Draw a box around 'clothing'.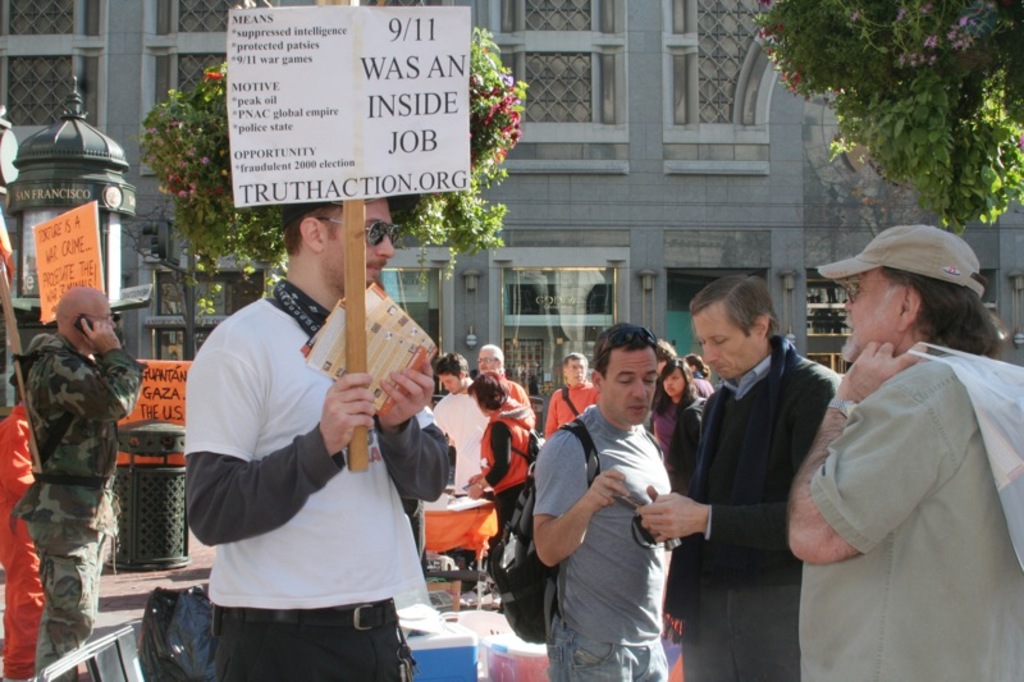
[543, 381, 600, 441].
